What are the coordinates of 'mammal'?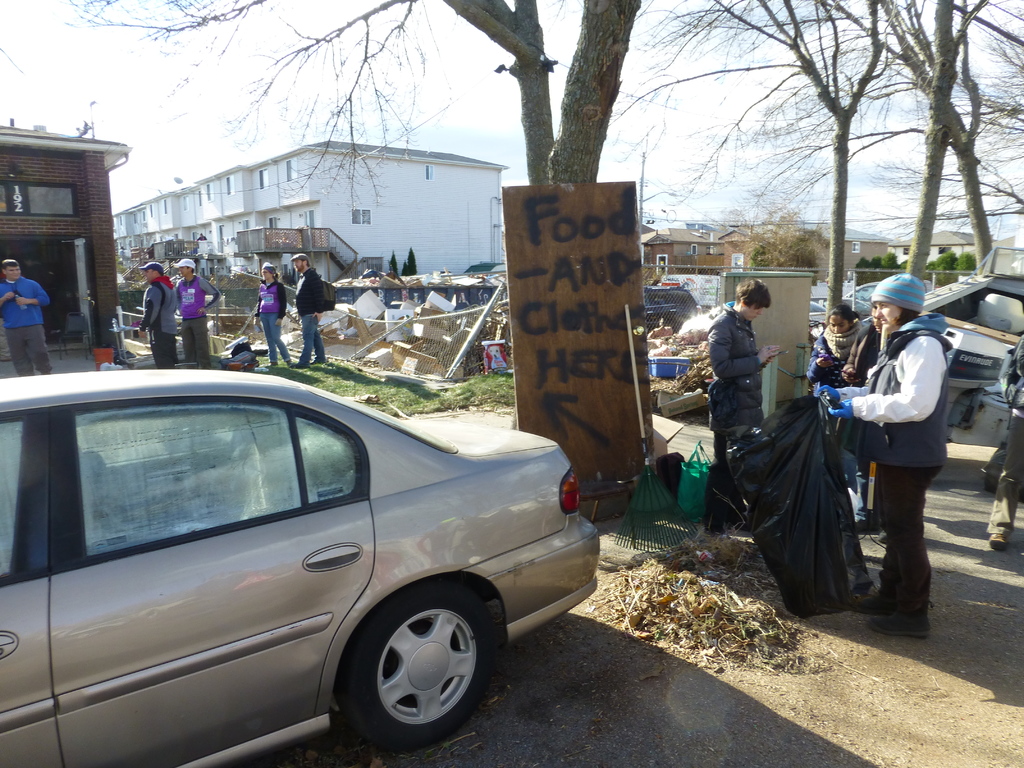
box(253, 260, 284, 367).
